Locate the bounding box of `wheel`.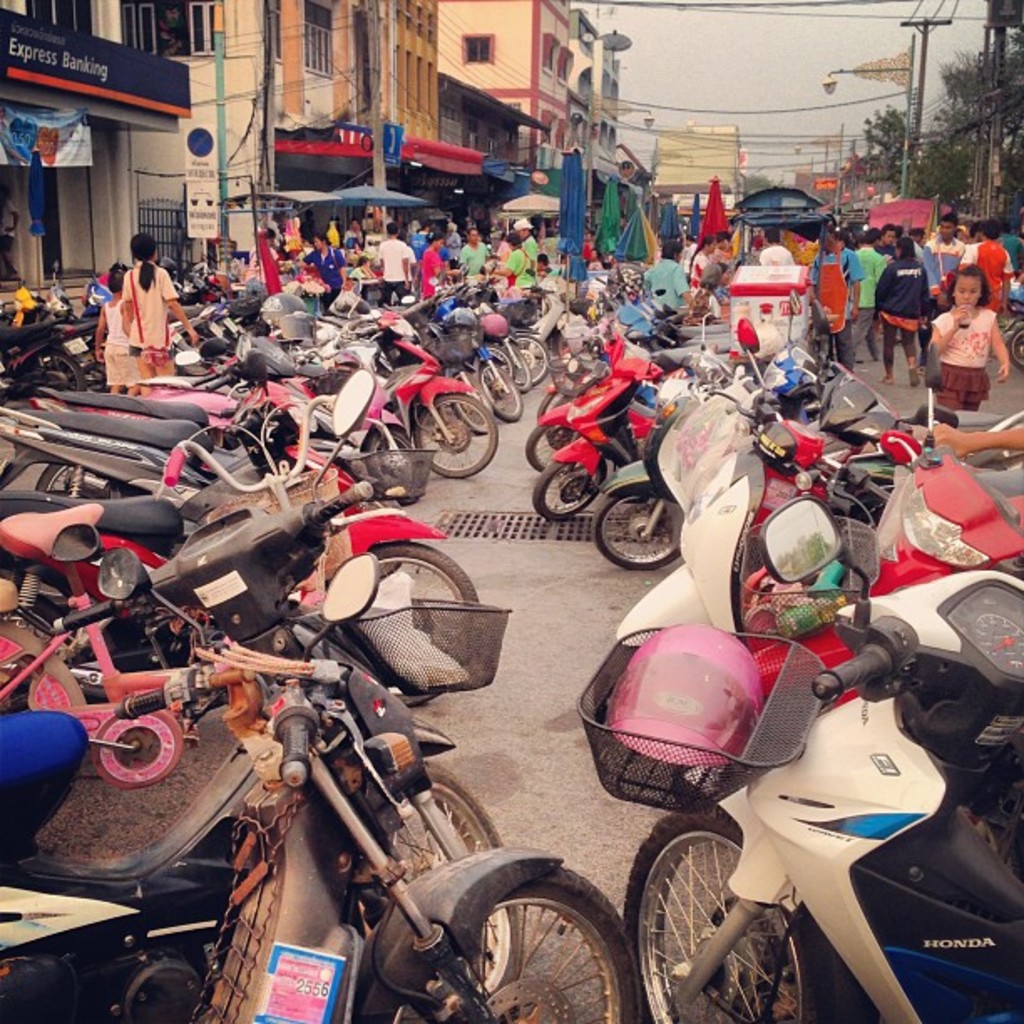
Bounding box: locate(619, 810, 830, 1022).
